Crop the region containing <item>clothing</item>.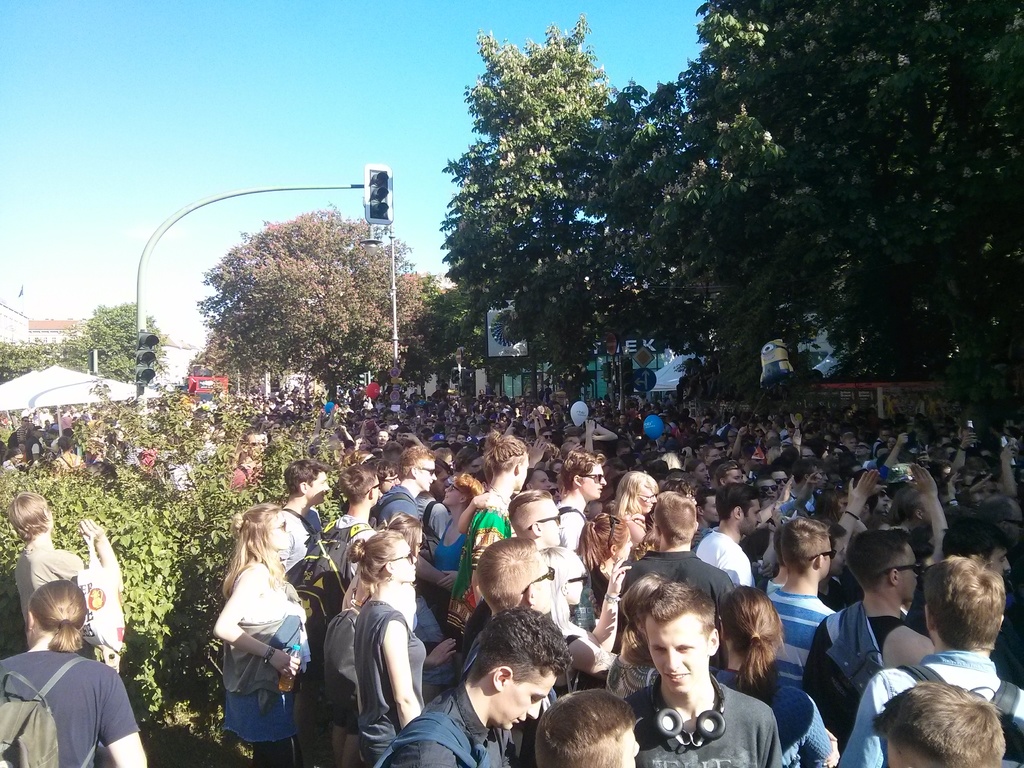
Crop region: l=412, t=494, r=449, b=536.
